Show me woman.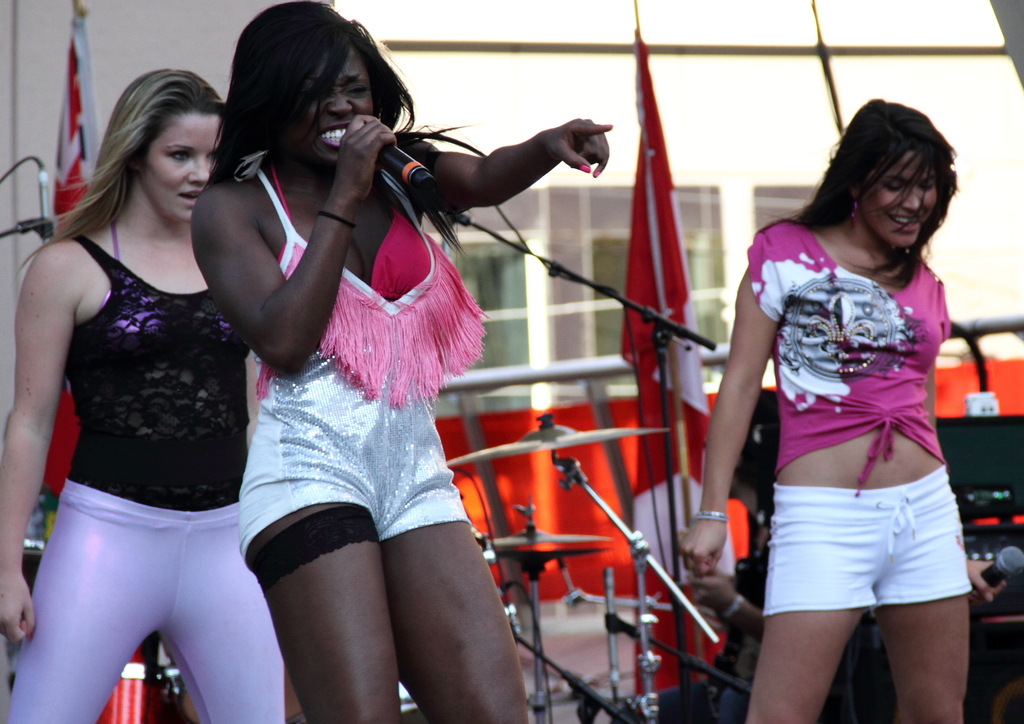
woman is here: bbox=(0, 66, 264, 723).
